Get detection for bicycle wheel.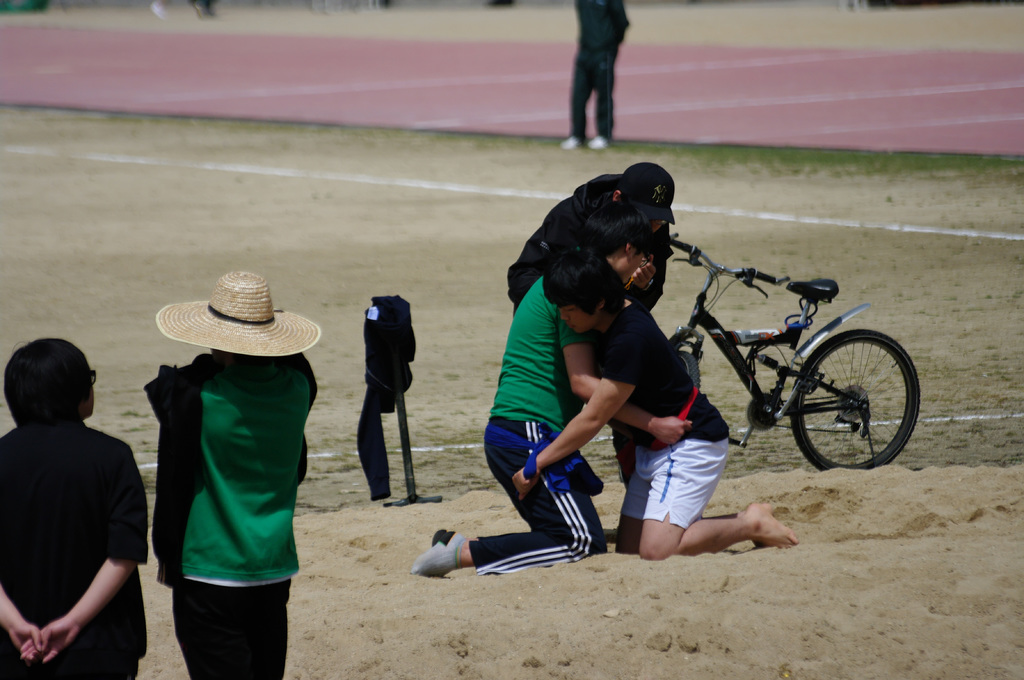
Detection: region(606, 349, 701, 498).
